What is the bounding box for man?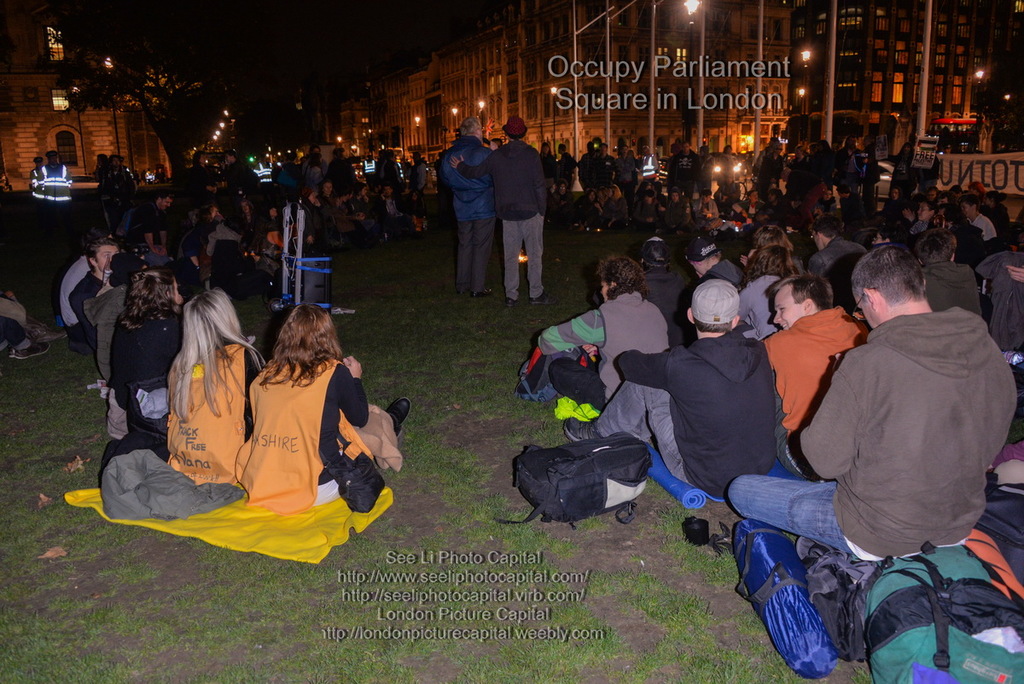
left=801, top=219, right=864, bottom=308.
